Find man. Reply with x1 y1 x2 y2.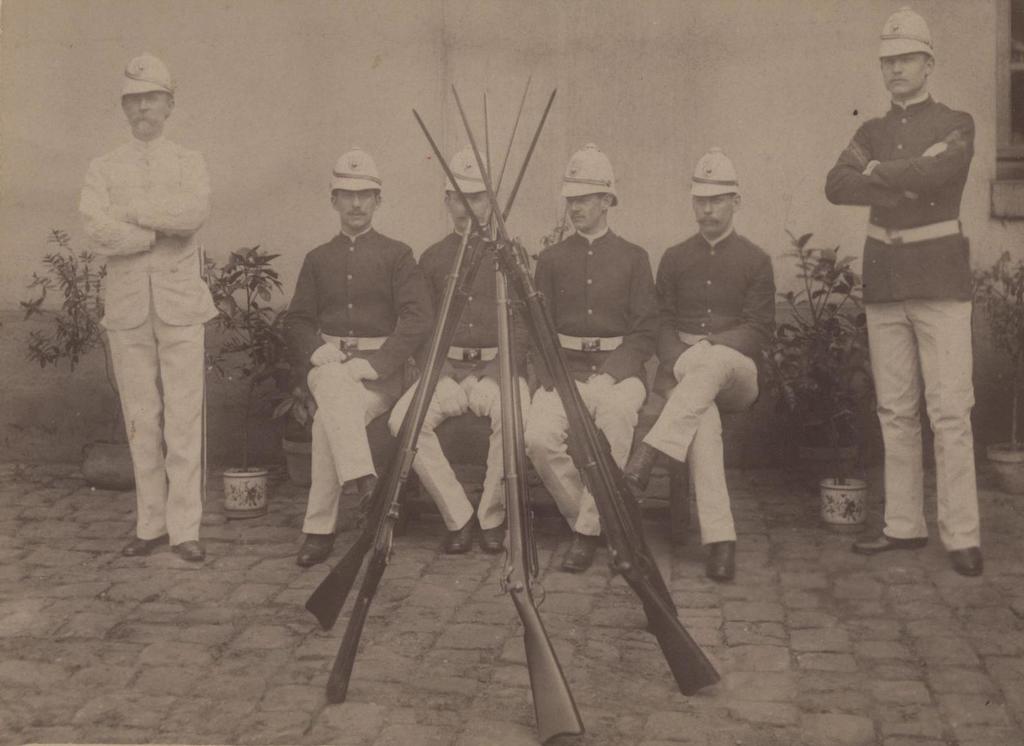
74 48 212 567.
